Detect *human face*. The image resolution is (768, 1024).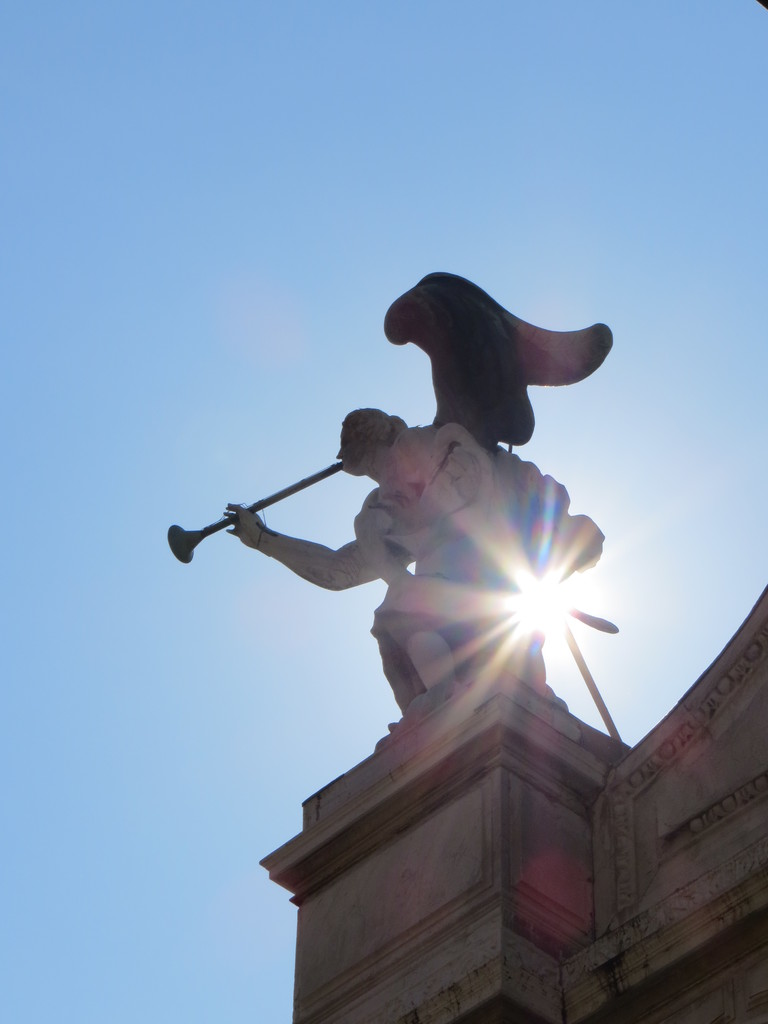
[335, 426, 363, 475].
